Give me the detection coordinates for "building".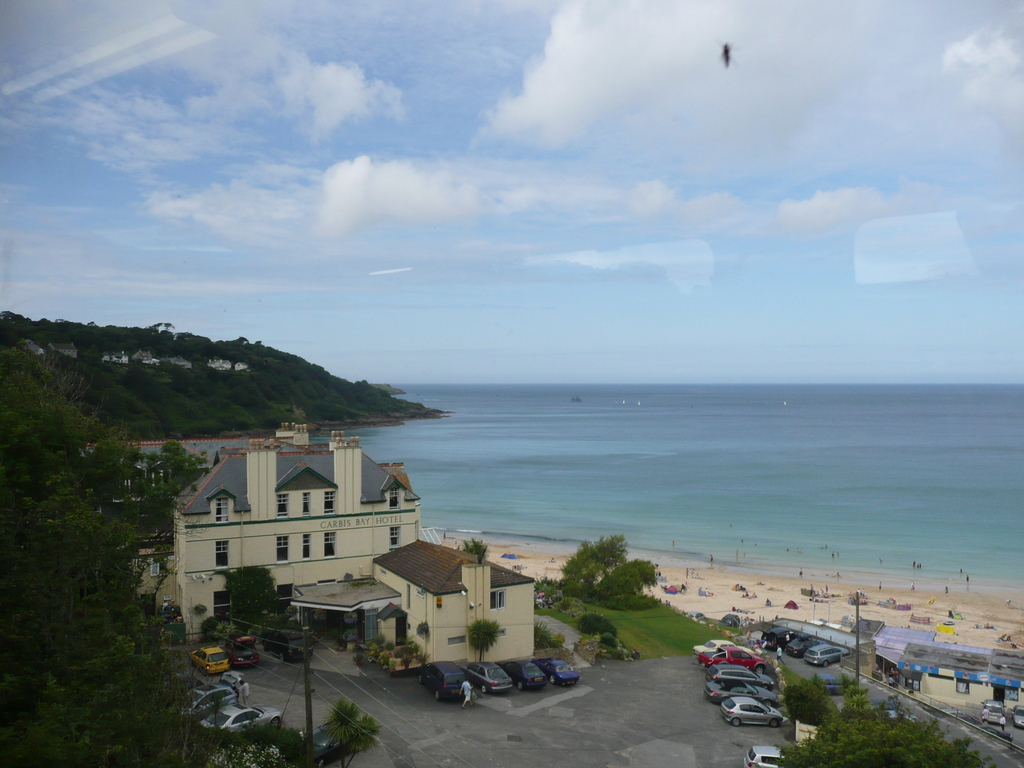
detection(282, 531, 535, 675).
